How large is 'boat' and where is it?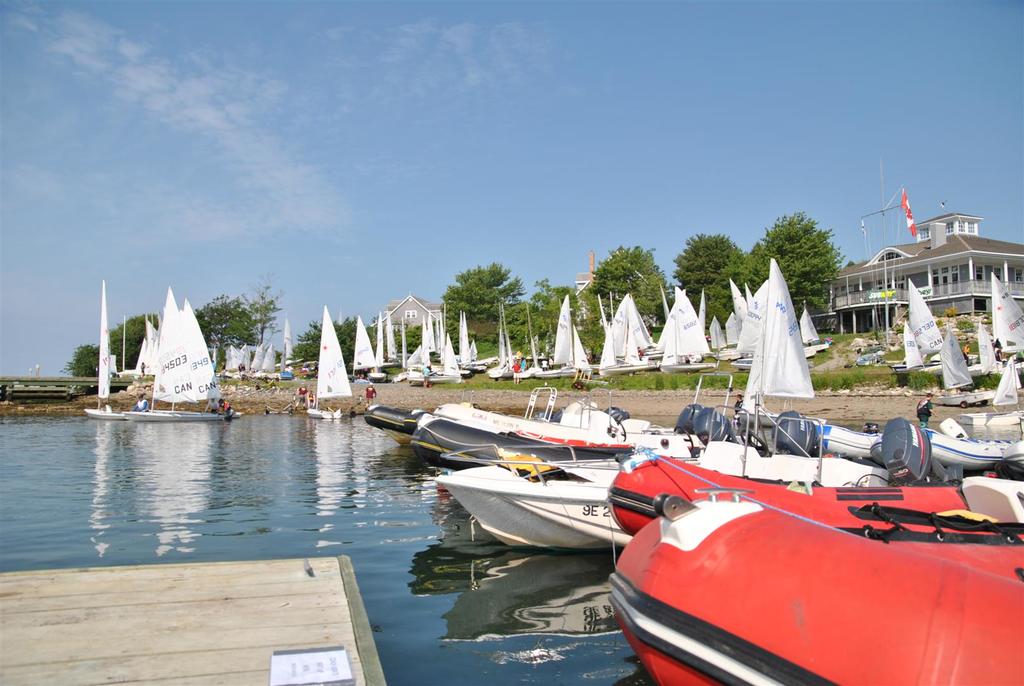
Bounding box: x1=430, y1=311, x2=451, y2=369.
